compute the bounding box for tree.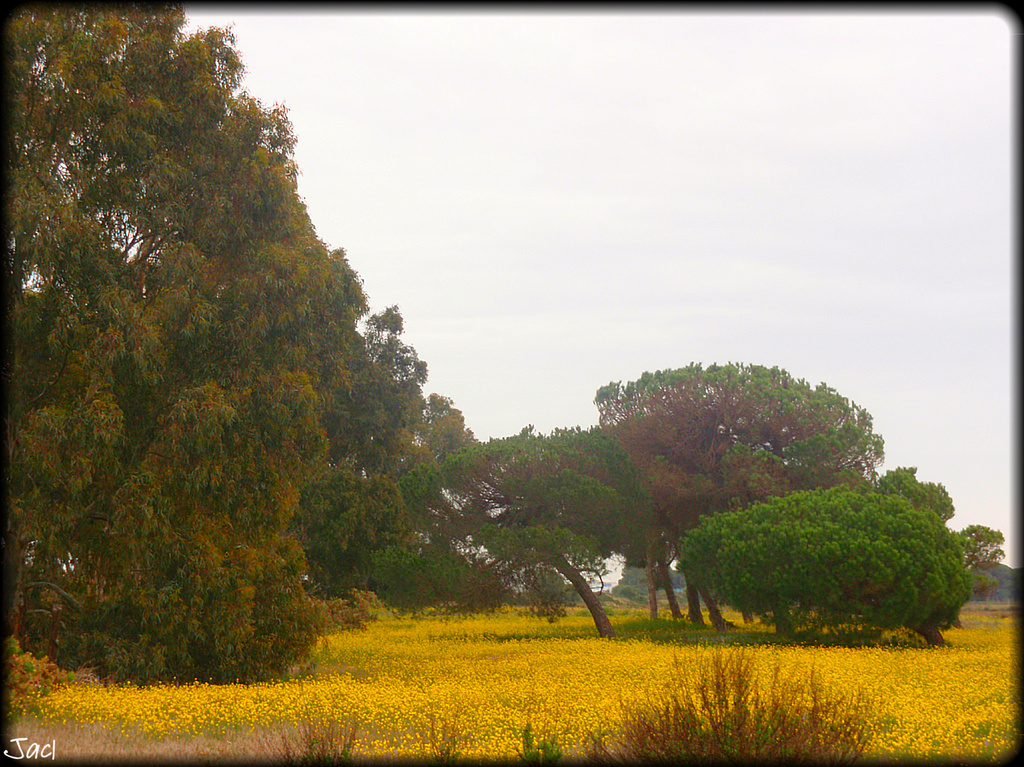
(x1=956, y1=526, x2=1011, y2=600).
